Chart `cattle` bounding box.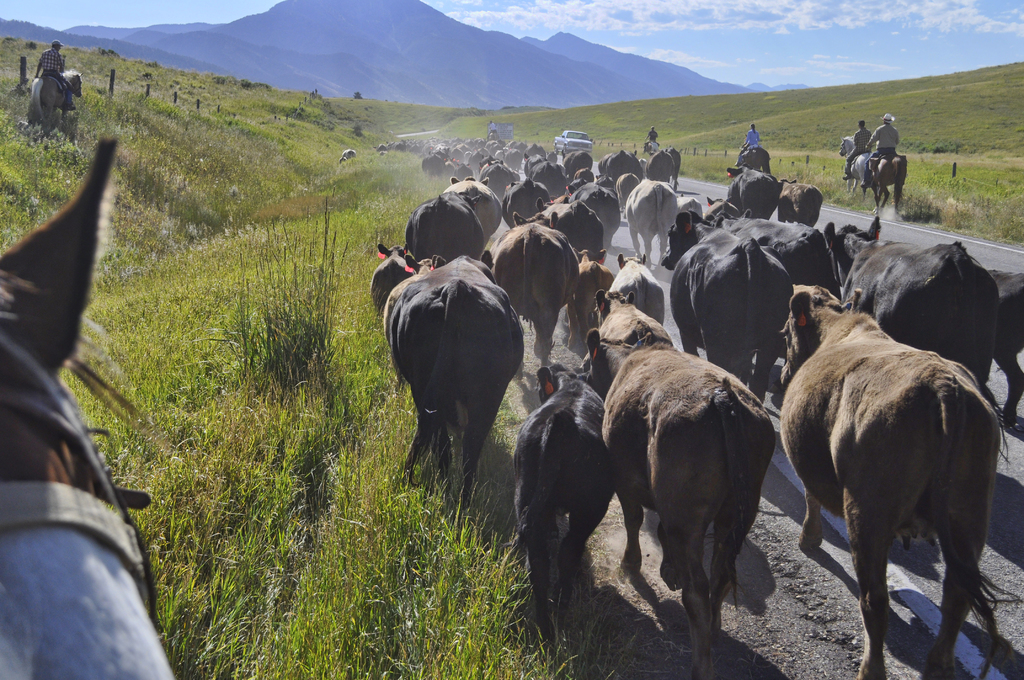
Charted: 701, 207, 835, 366.
